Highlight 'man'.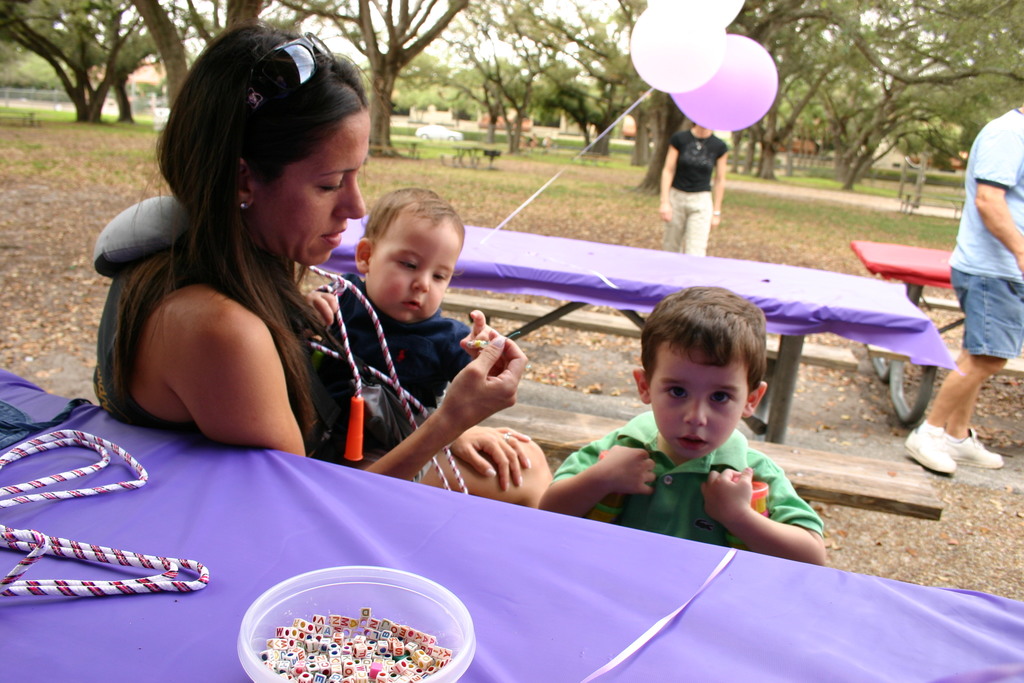
Highlighted region: bbox=[938, 83, 1023, 500].
